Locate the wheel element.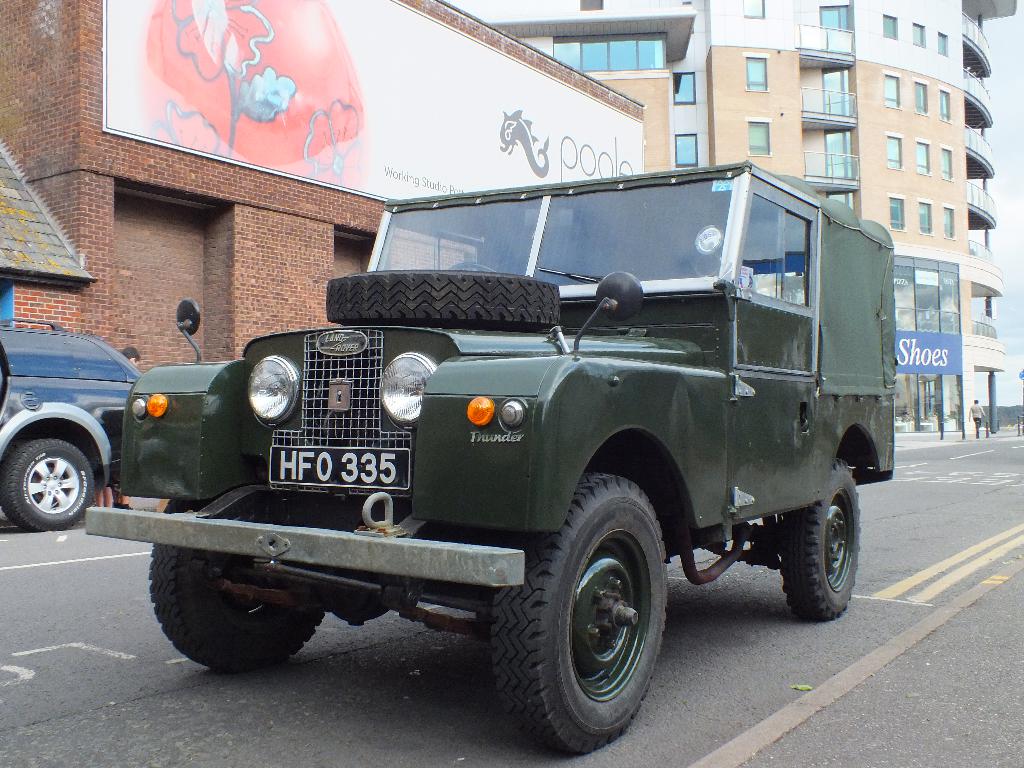
Element bbox: x1=1 y1=440 x2=95 y2=532.
